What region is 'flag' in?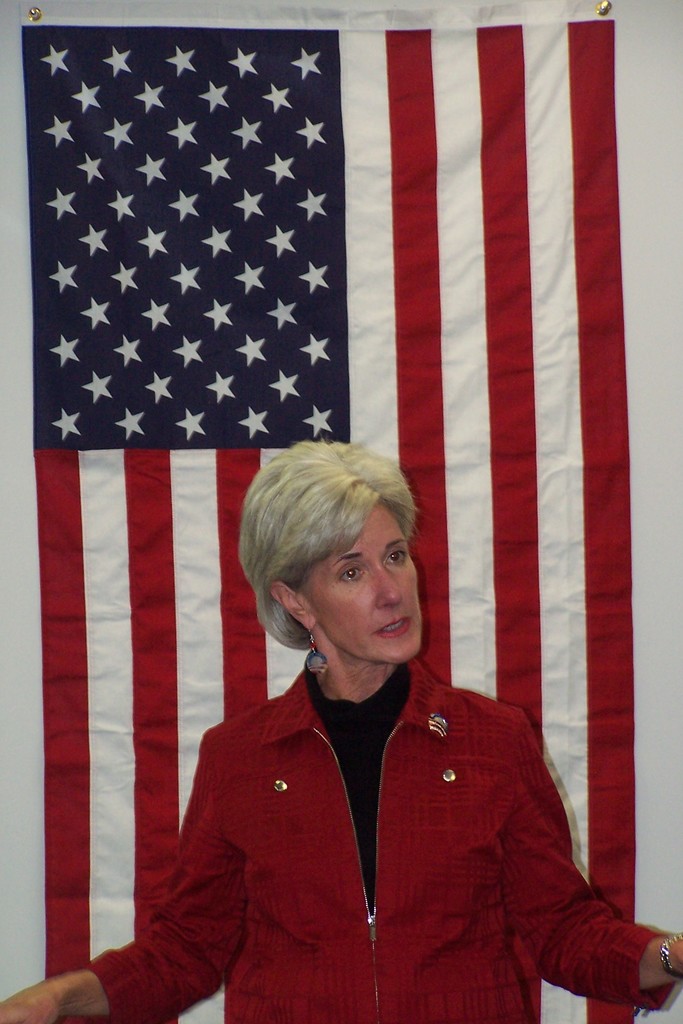
x1=12, y1=0, x2=637, y2=1016.
